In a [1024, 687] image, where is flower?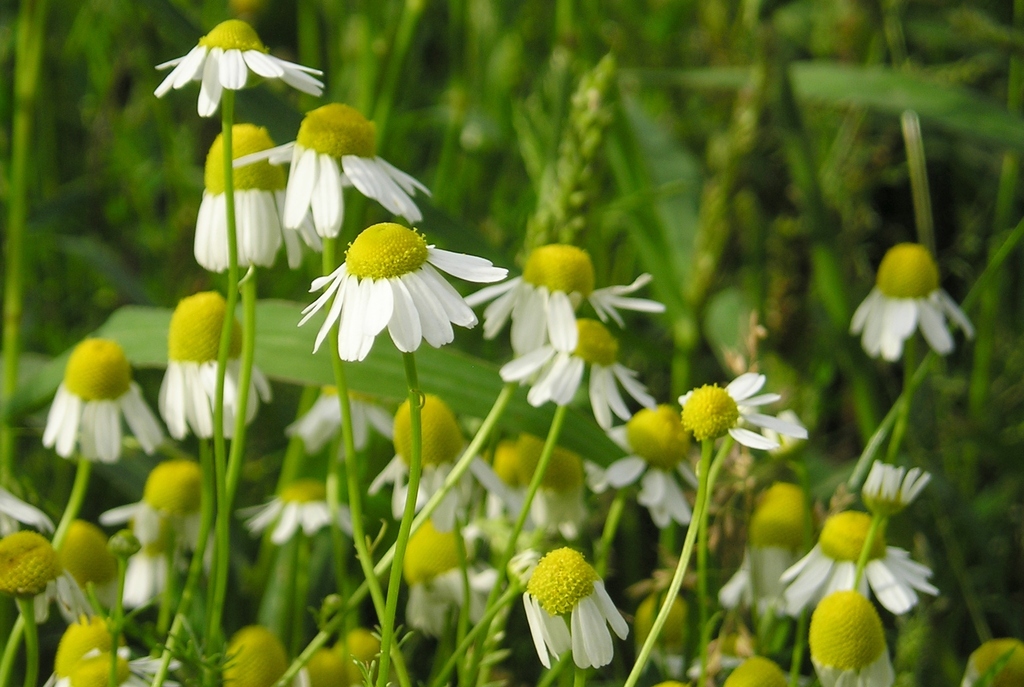
{"x1": 148, "y1": 12, "x2": 335, "y2": 124}.
